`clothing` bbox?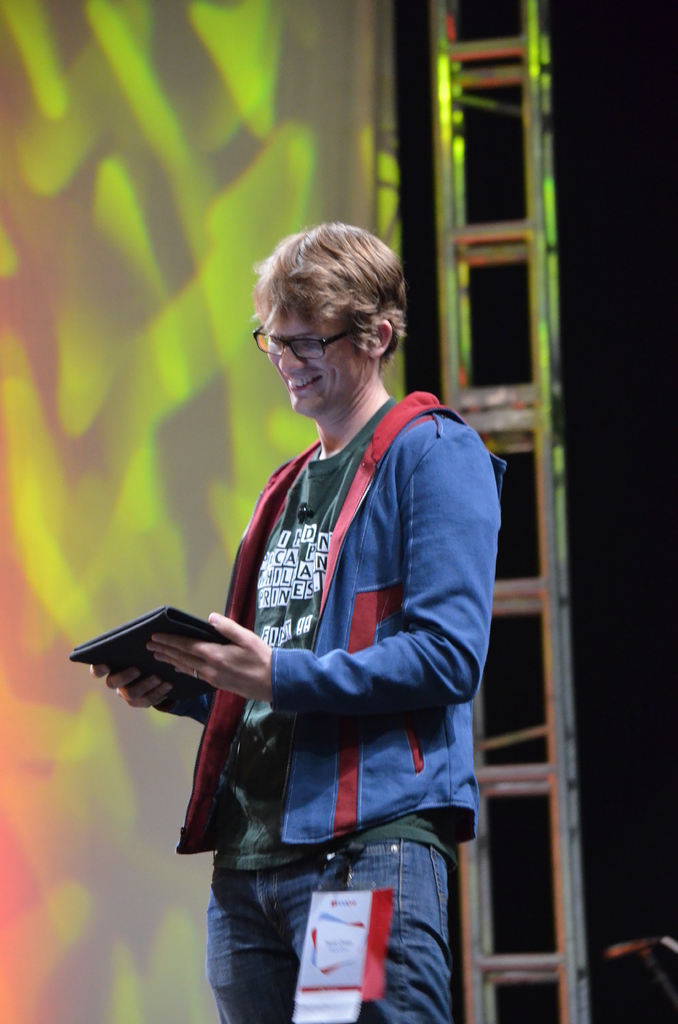
box(142, 369, 465, 968)
